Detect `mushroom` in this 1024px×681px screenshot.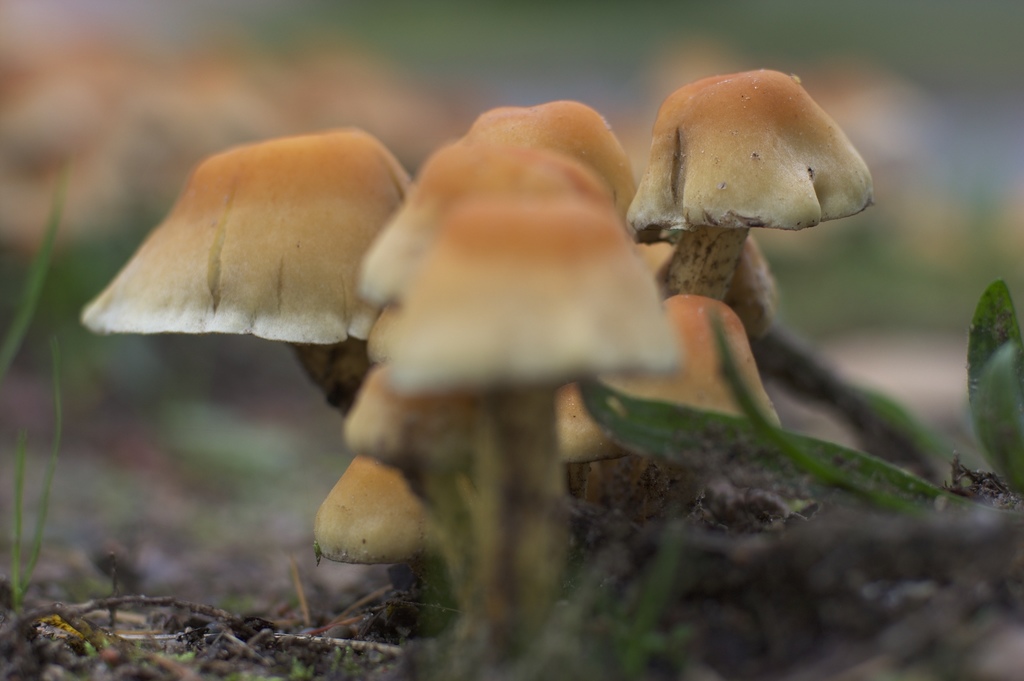
Detection: rect(621, 56, 879, 300).
